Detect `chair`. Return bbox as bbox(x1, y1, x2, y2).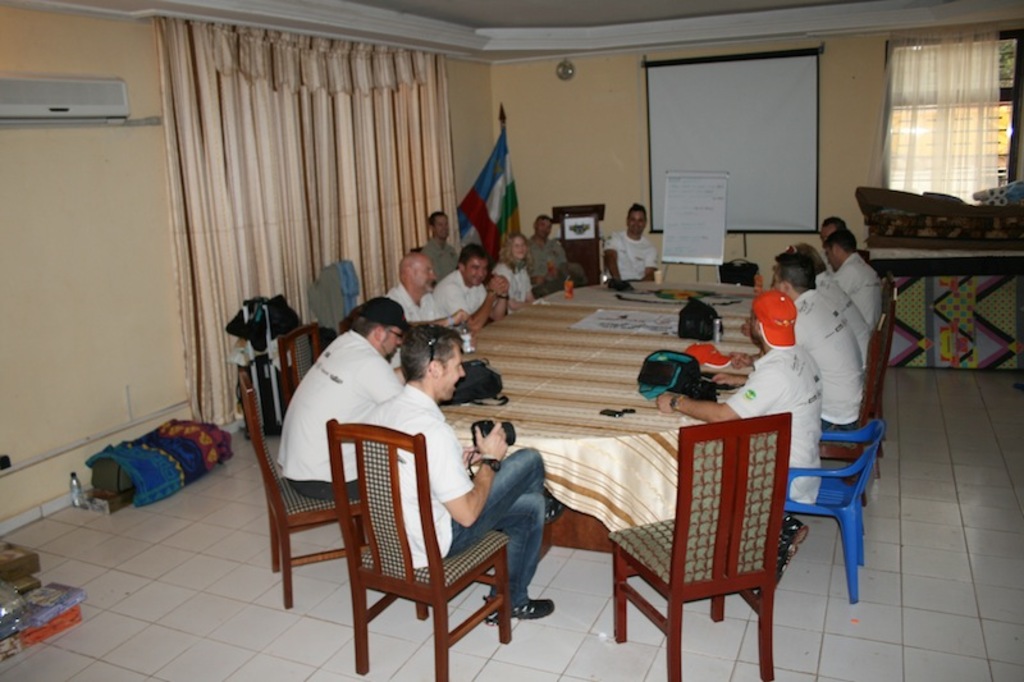
bbox(820, 308, 884, 507).
